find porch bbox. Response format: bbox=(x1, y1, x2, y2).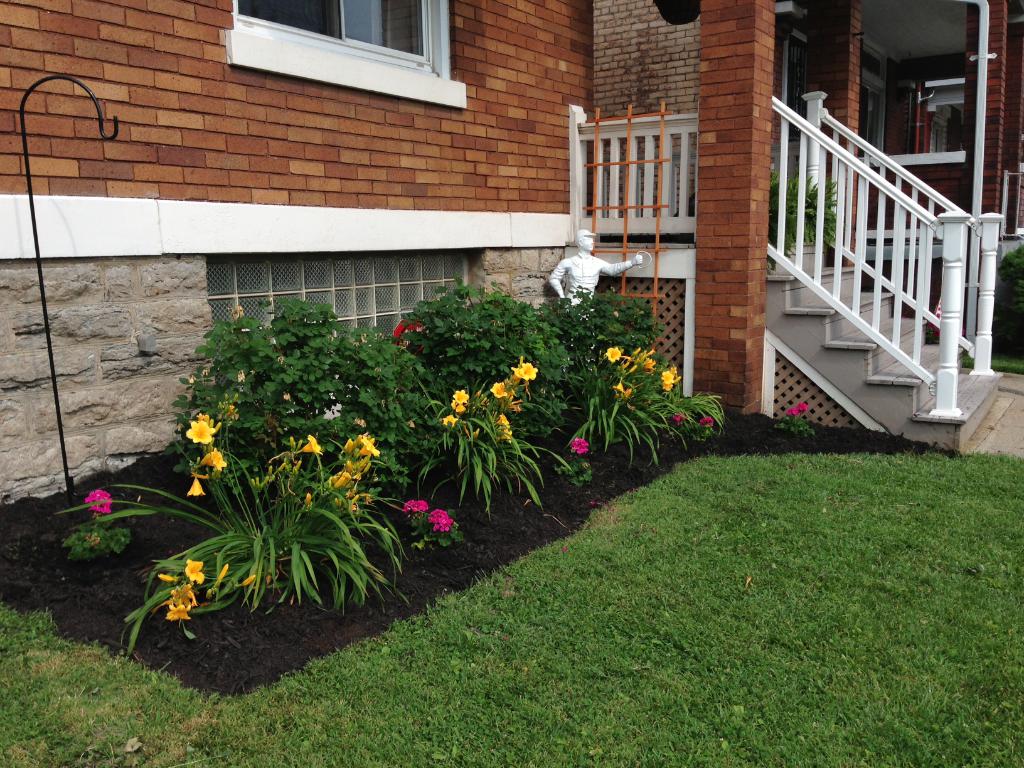
bbox=(523, 47, 1006, 460).
